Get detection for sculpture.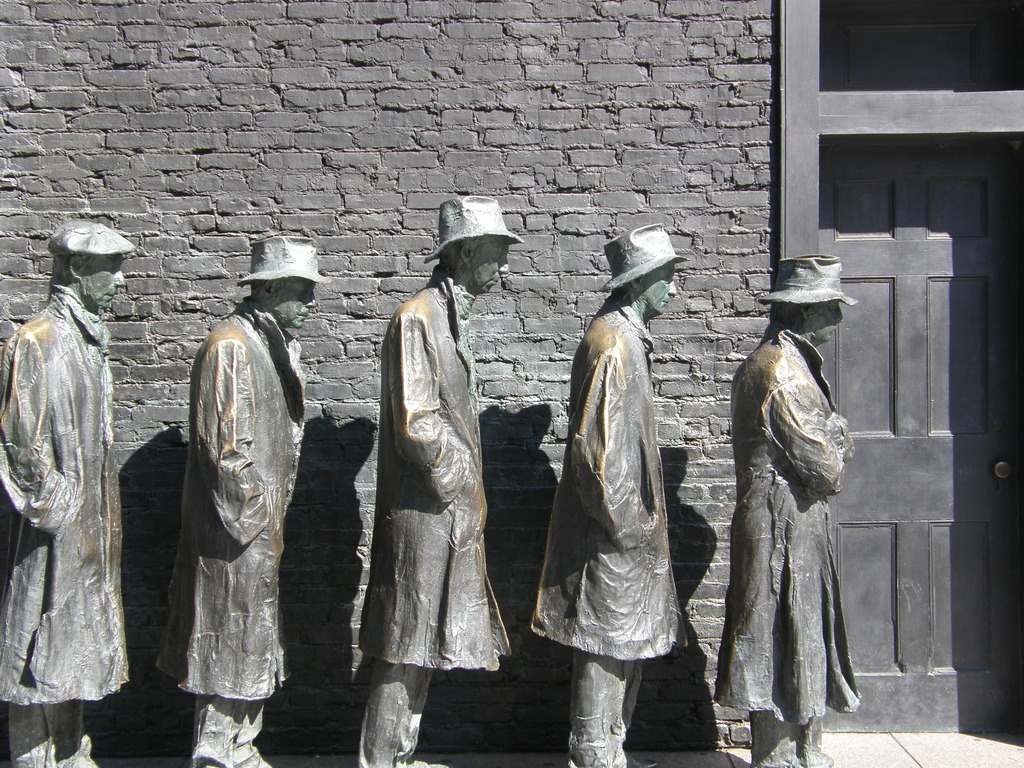
Detection: {"left": 177, "top": 230, "right": 349, "bottom": 767}.
